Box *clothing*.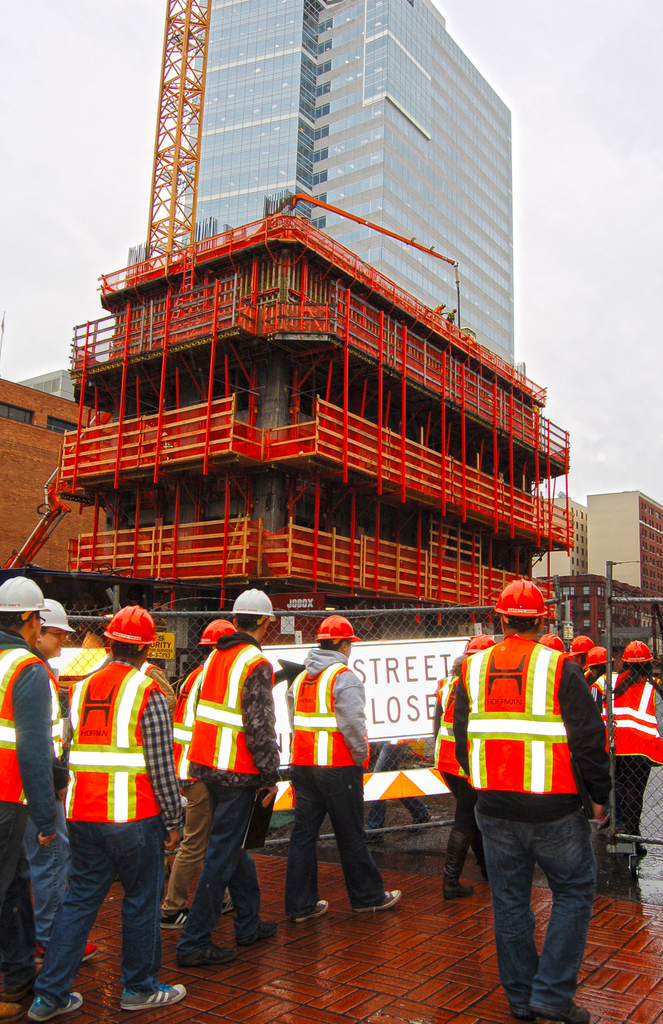
box(427, 657, 474, 877).
